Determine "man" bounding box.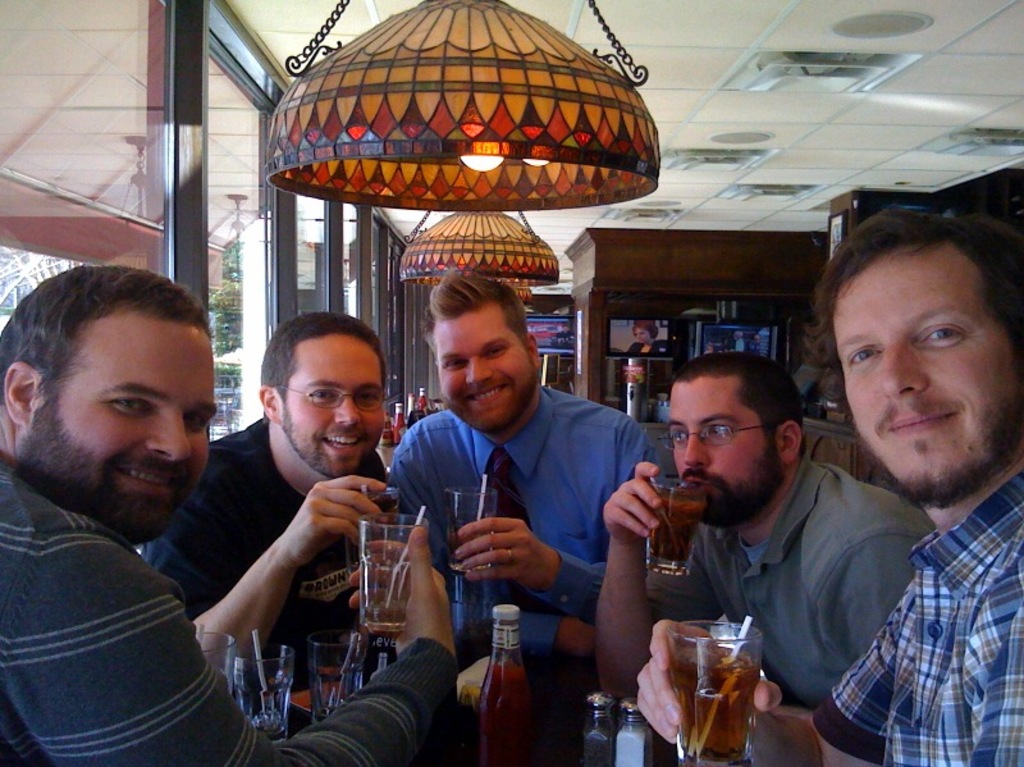
Determined: select_region(399, 264, 650, 680).
